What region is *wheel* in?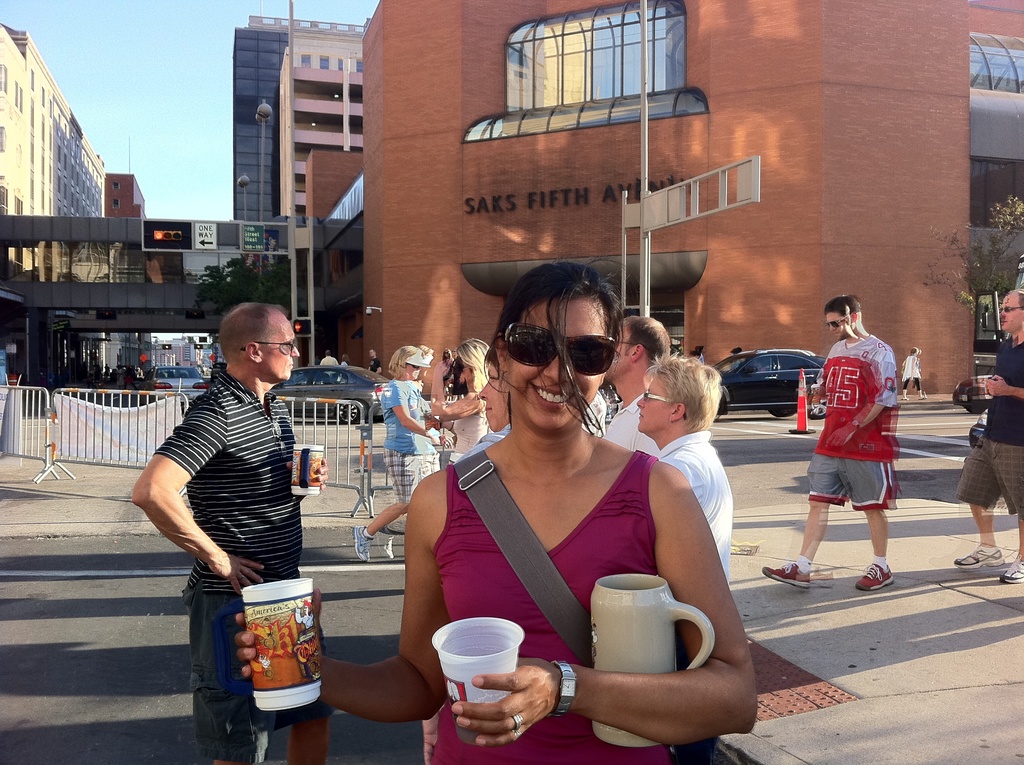
(335, 396, 367, 426).
